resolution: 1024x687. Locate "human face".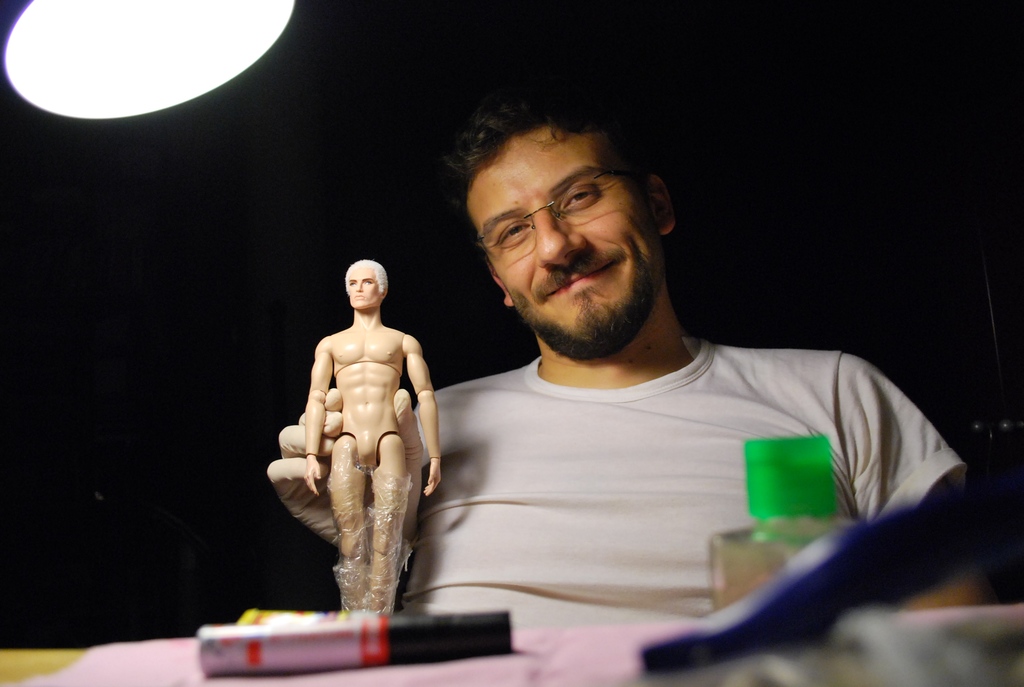
[x1=348, y1=269, x2=381, y2=309].
